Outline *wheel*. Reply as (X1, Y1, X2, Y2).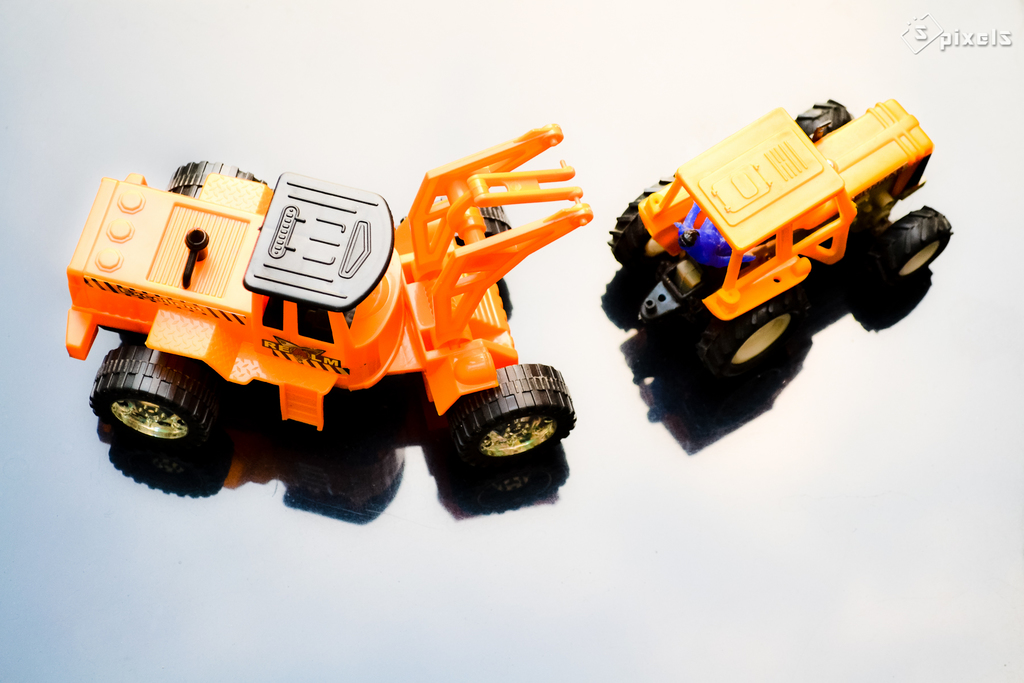
(436, 360, 578, 458).
